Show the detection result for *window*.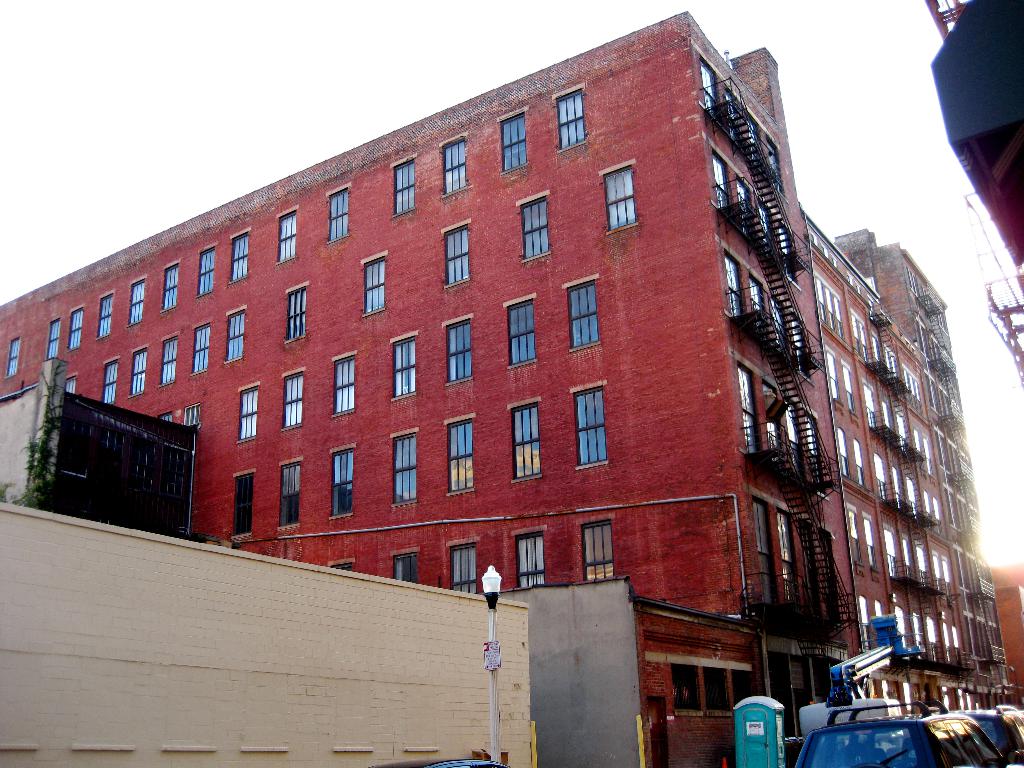
<box>236,383,259,442</box>.
